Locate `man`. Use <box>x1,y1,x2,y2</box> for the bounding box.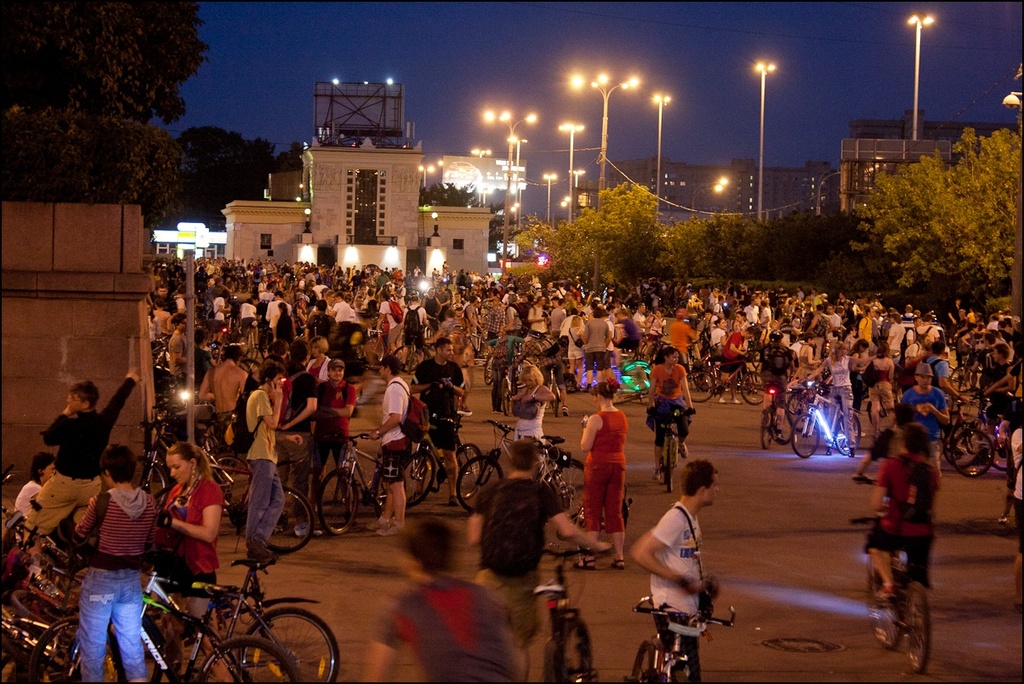
<box>526,296,543,340</box>.
